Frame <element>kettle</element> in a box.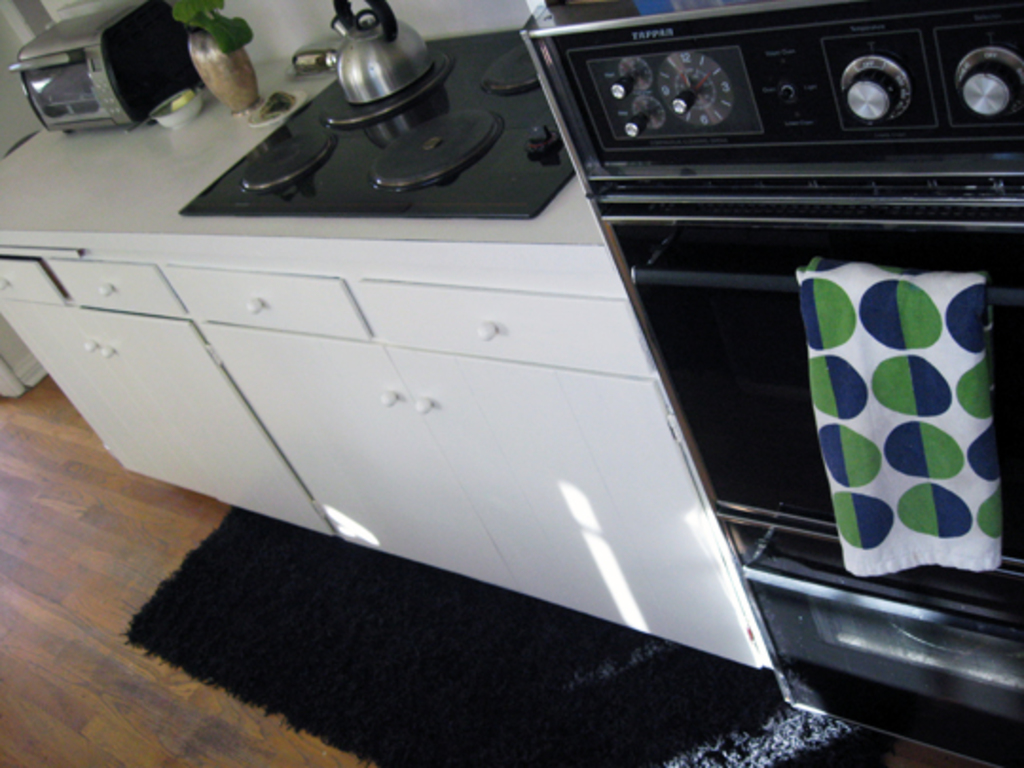
x1=322, y1=0, x2=434, y2=106.
